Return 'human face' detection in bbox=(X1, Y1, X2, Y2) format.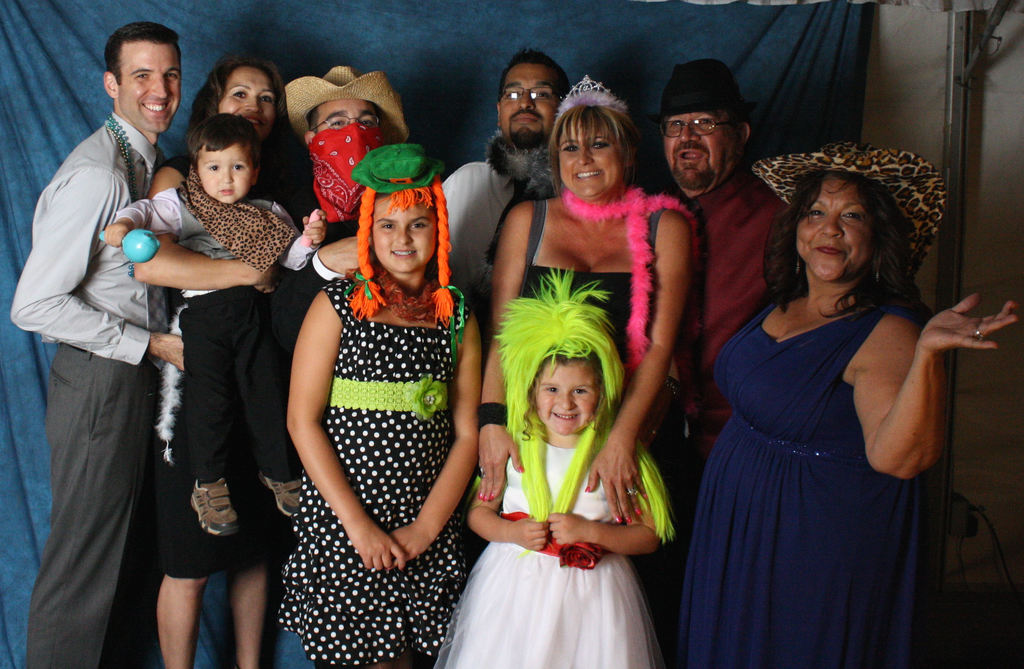
bbox=(789, 166, 881, 284).
